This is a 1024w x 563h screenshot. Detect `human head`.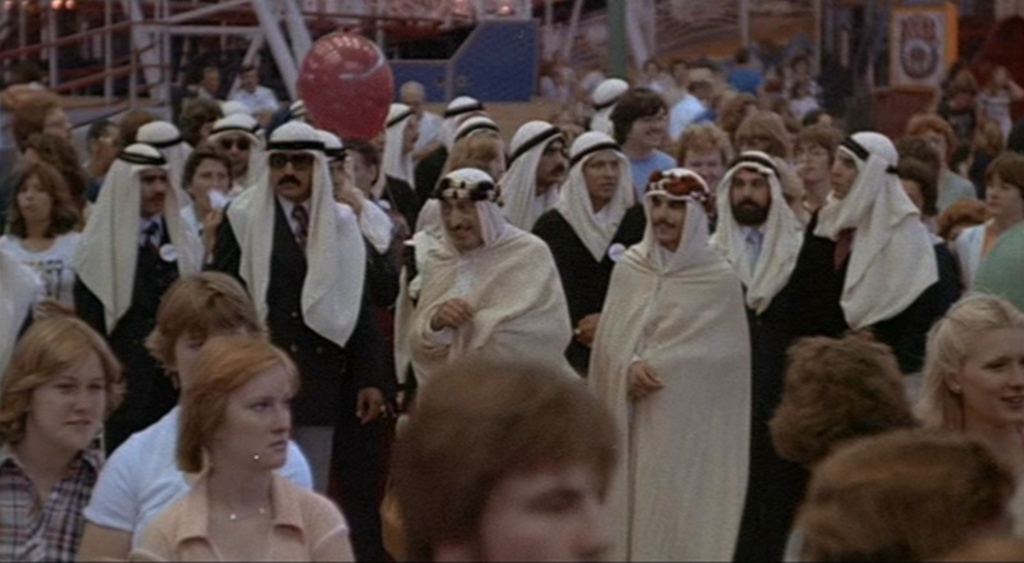
left=609, top=87, right=669, bottom=151.
